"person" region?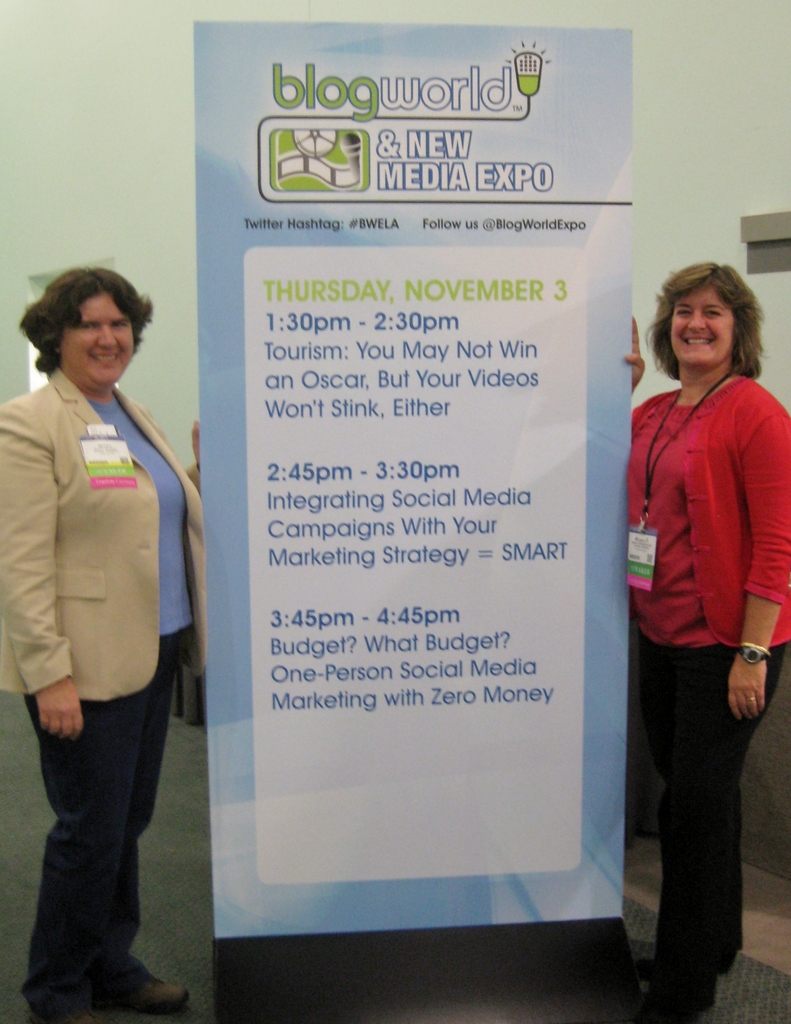
(619,216,790,1009)
